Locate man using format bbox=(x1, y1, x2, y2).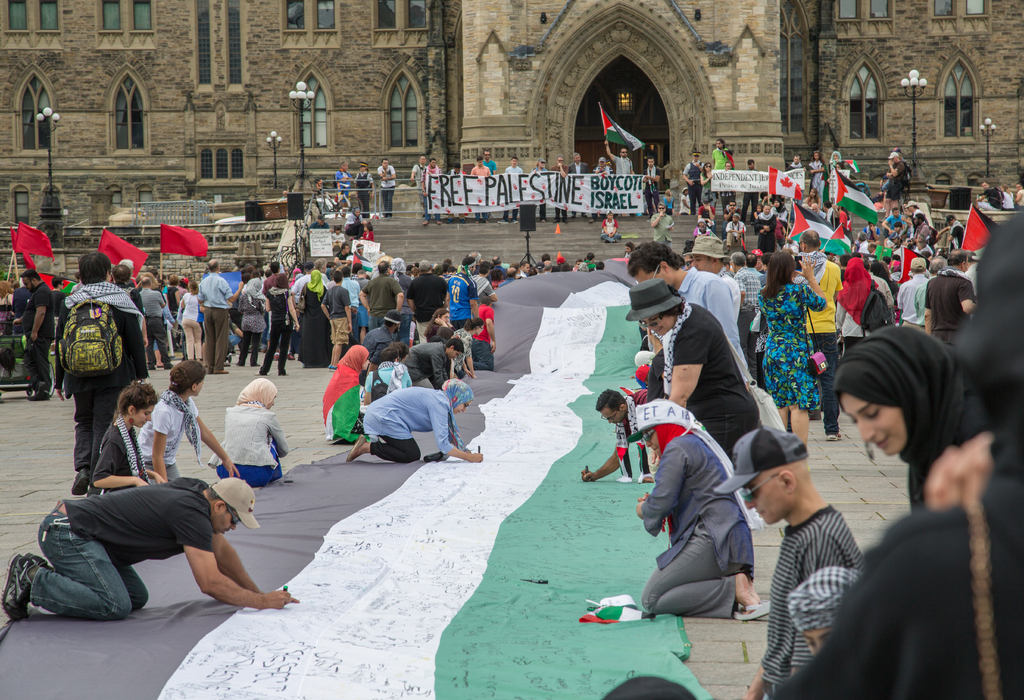
bbox=(738, 151, 761, 225).
